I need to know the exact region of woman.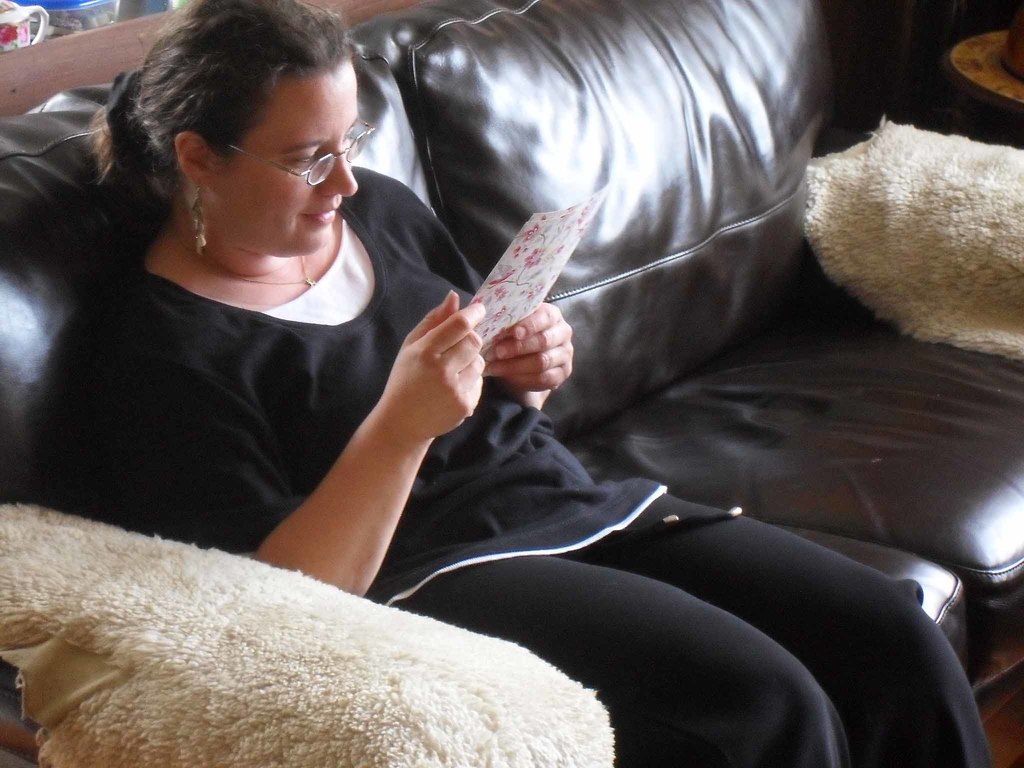
Region: x1=92, y1=0, x2=995, y2=767.
